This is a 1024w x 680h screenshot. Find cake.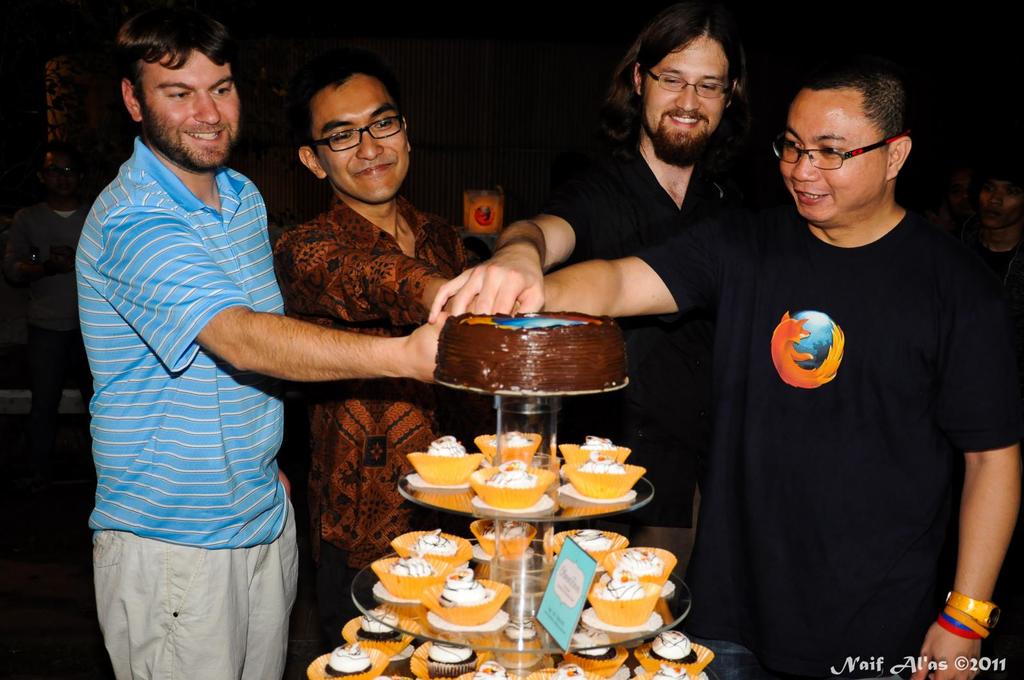
Bounding box: x1=431 y1=308 x2=623 y2=392.
